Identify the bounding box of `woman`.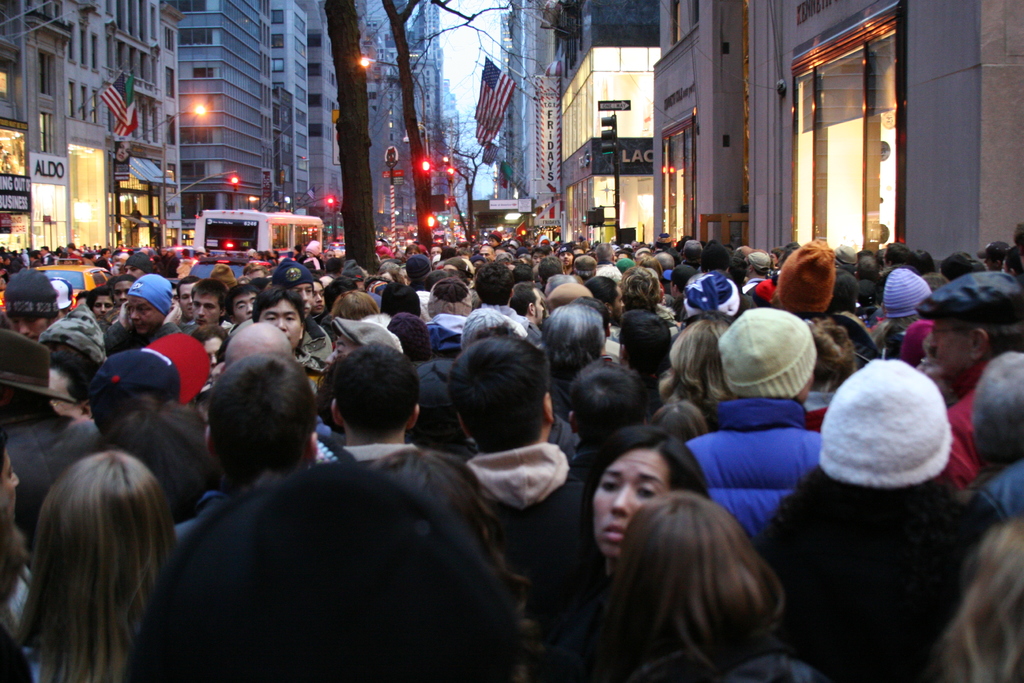
(761,339,993,682).
